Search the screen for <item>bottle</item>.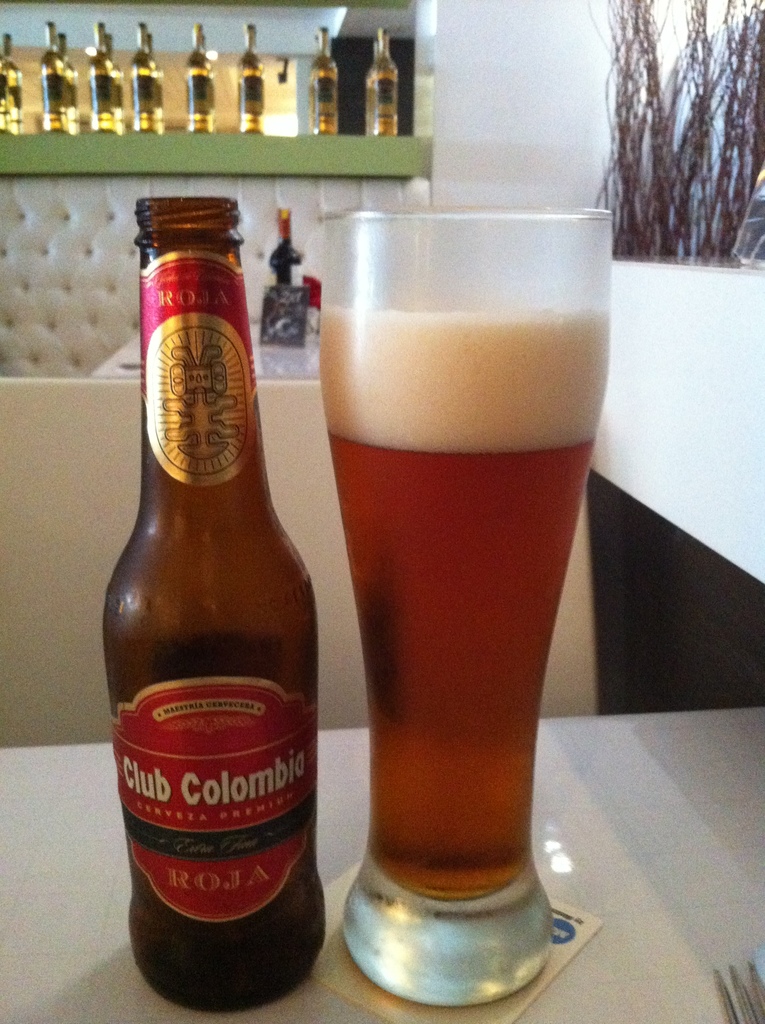
Found at region(90, 21, 125, 137).
